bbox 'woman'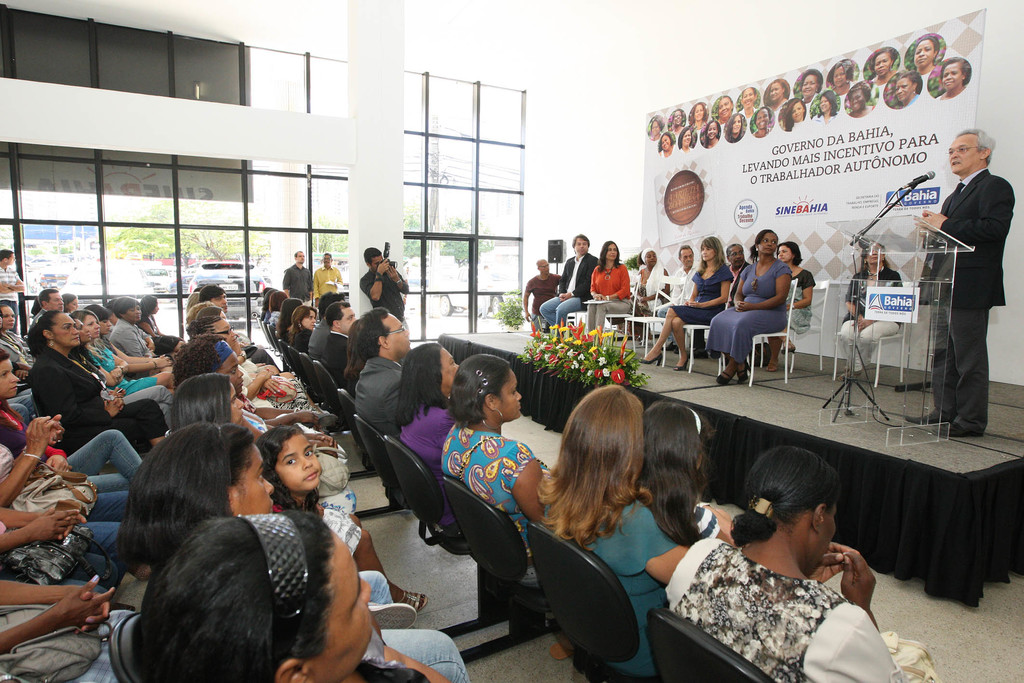
<region>114, 404, 298, 584</region>
